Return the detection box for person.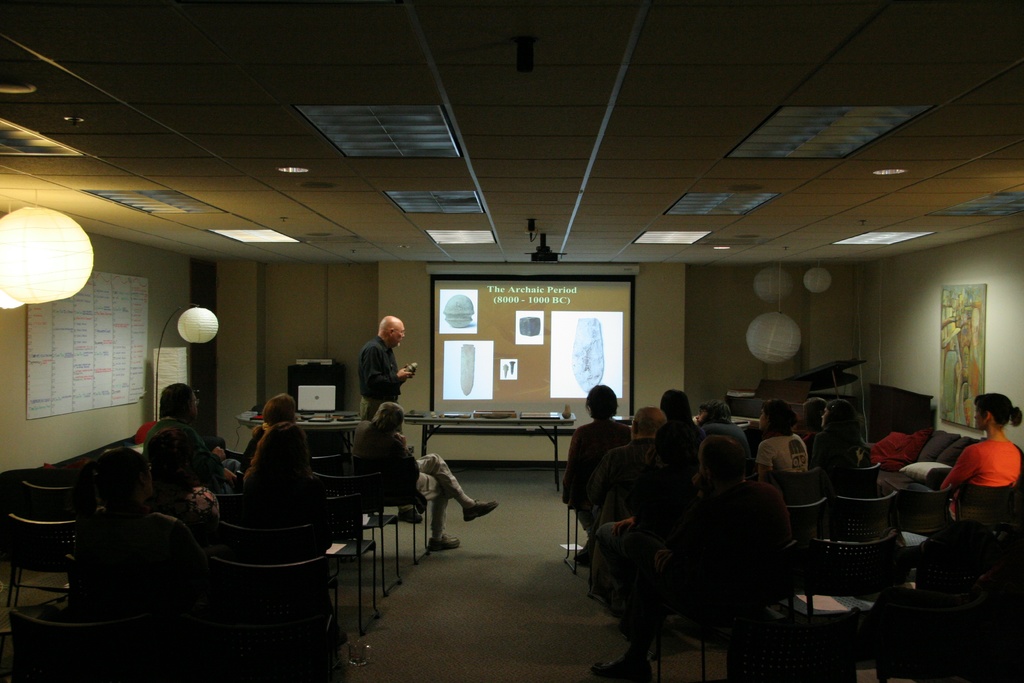
l=351, t=314, r=408, b=441.
